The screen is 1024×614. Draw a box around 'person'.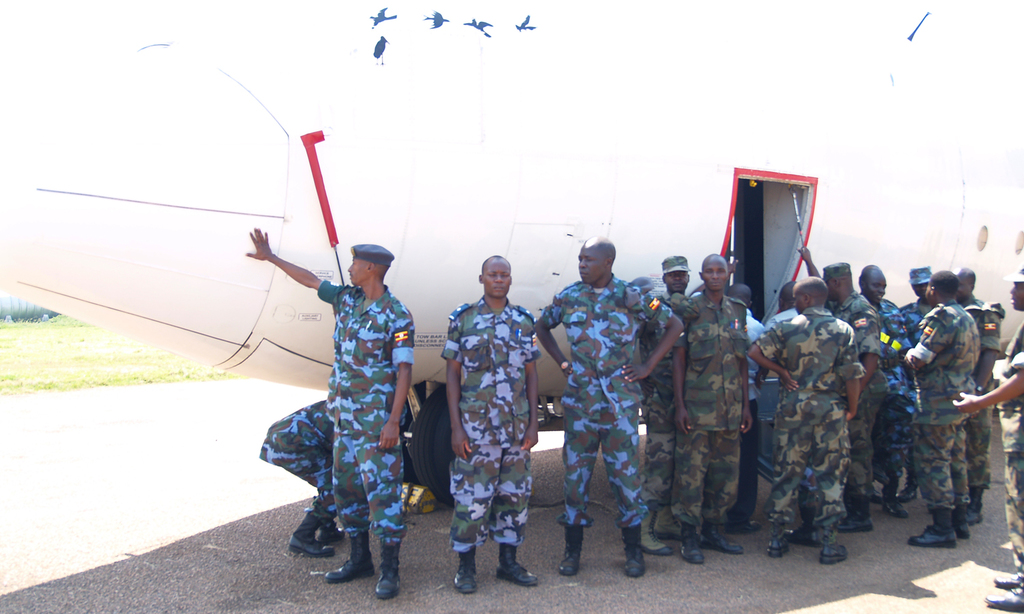
[x1=261, y1=396, x2=408, y2=557].
